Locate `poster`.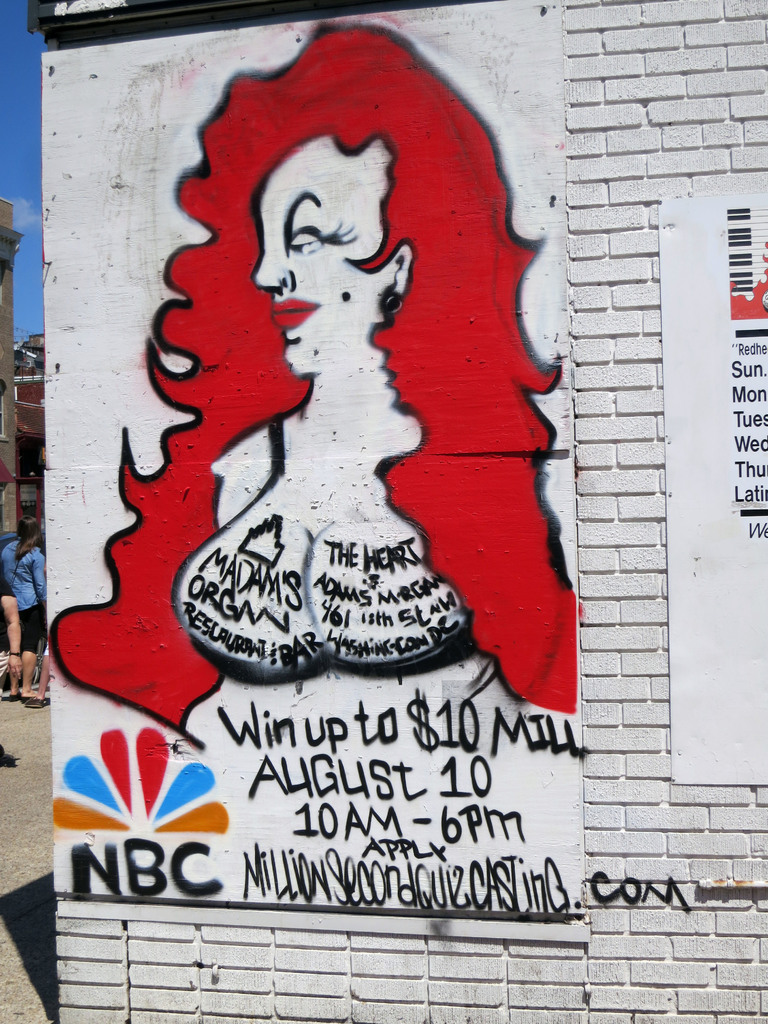
Bounding box: (x1=659, y1=191, x2=767, y2=785).
